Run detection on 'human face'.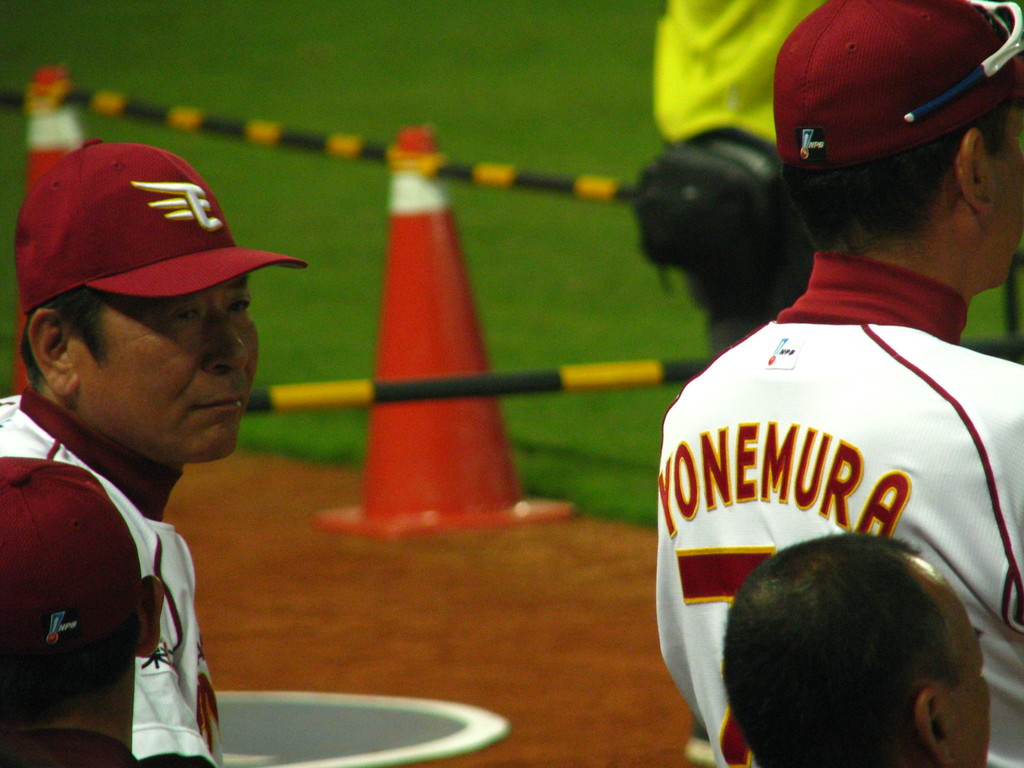
Result: pyautogui.locateOnScreen(993, 102, 1023, 273).
